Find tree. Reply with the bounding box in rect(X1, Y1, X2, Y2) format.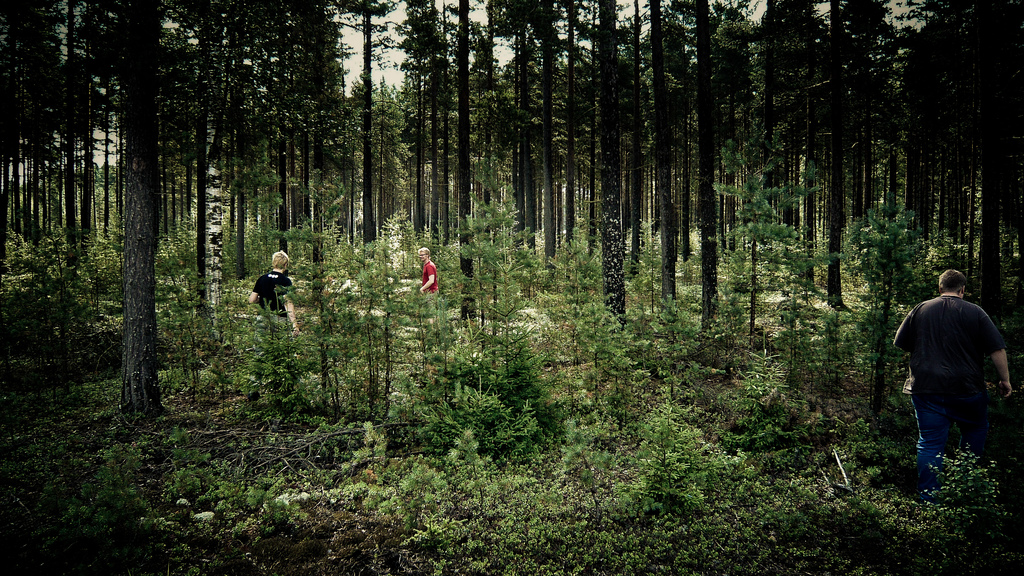
rect(730, 0, 846, 364).
